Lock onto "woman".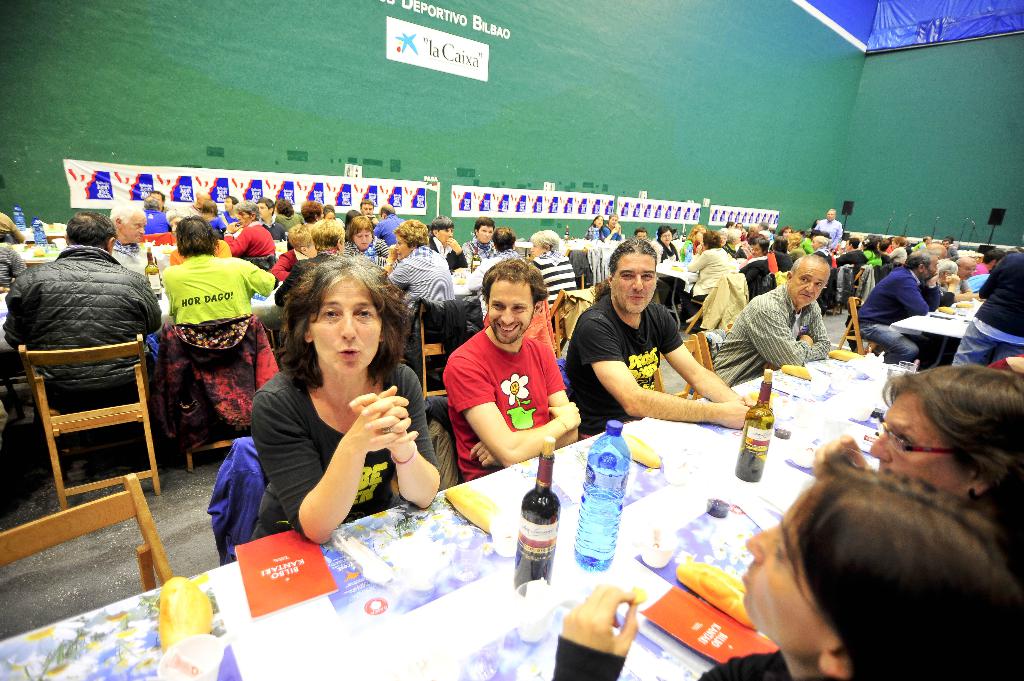
Locked: detection(463, 216, 495, 263).
